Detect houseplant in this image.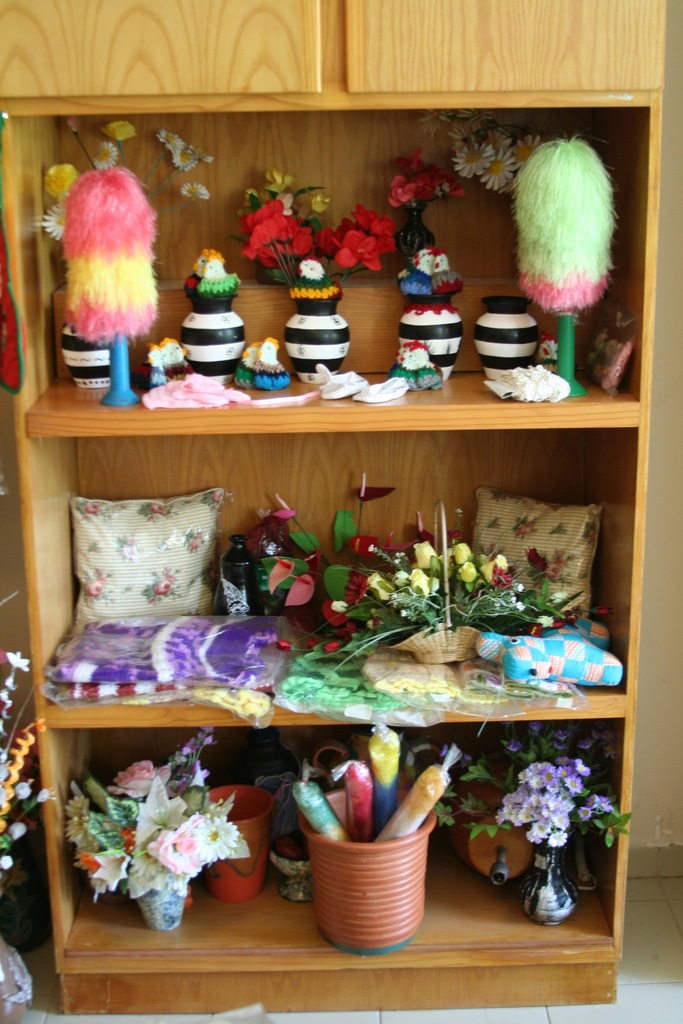
Detection: box(59, 728, 262, 936).
